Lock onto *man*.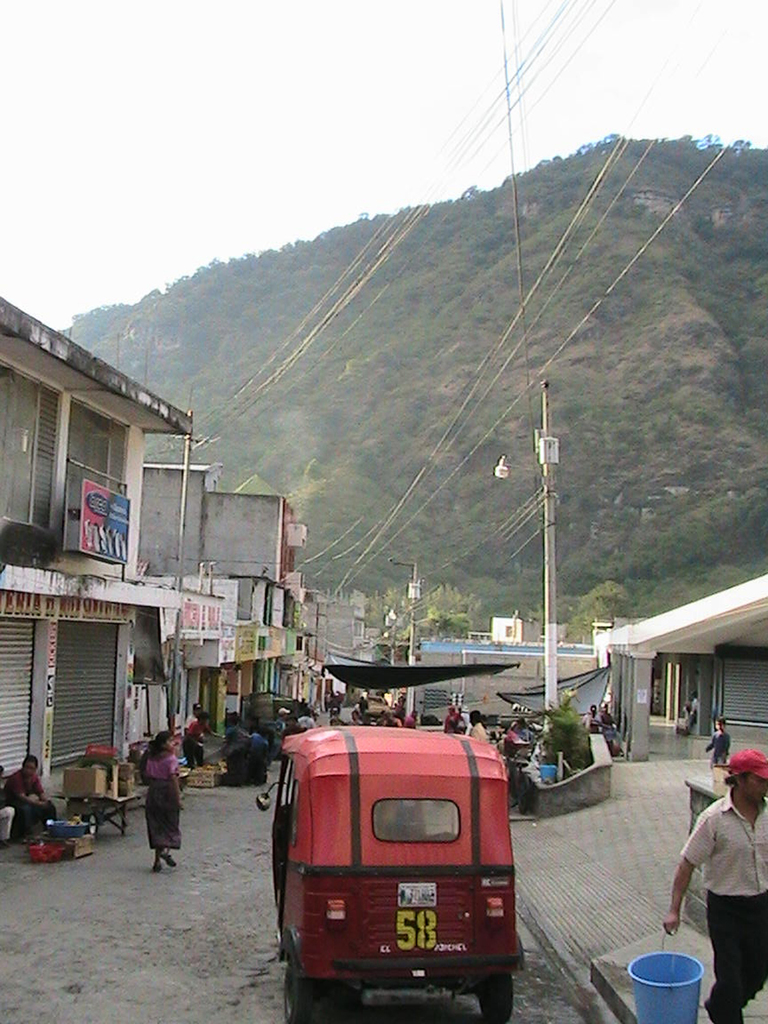
Locked: bbox=[456, 707, 486, 740].
